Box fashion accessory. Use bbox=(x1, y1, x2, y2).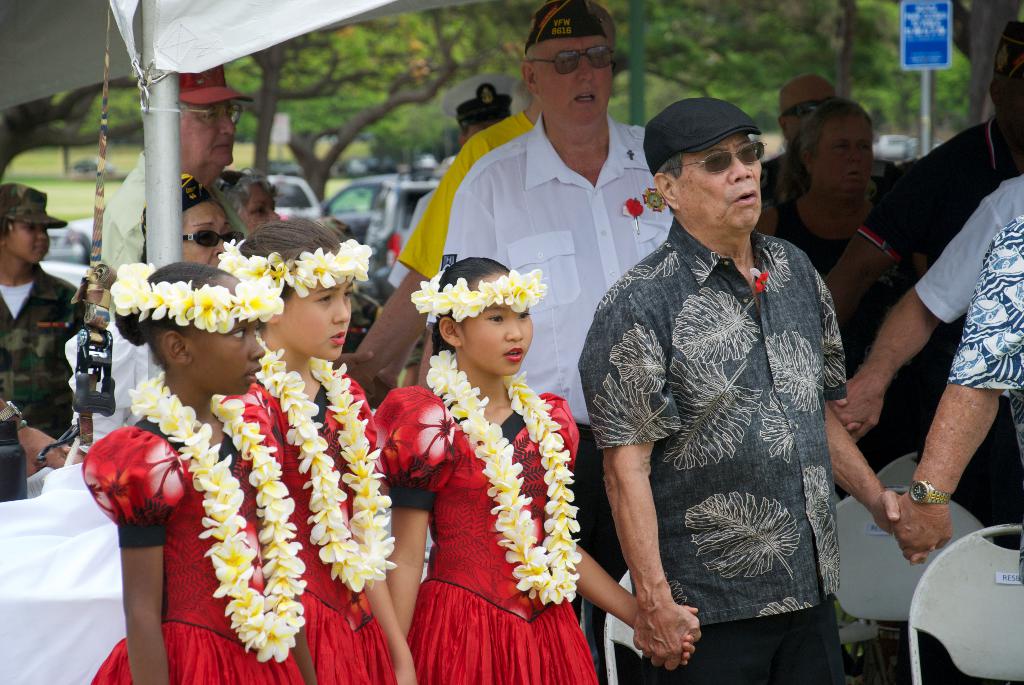
bbox=(183, 228, 245, 249).
